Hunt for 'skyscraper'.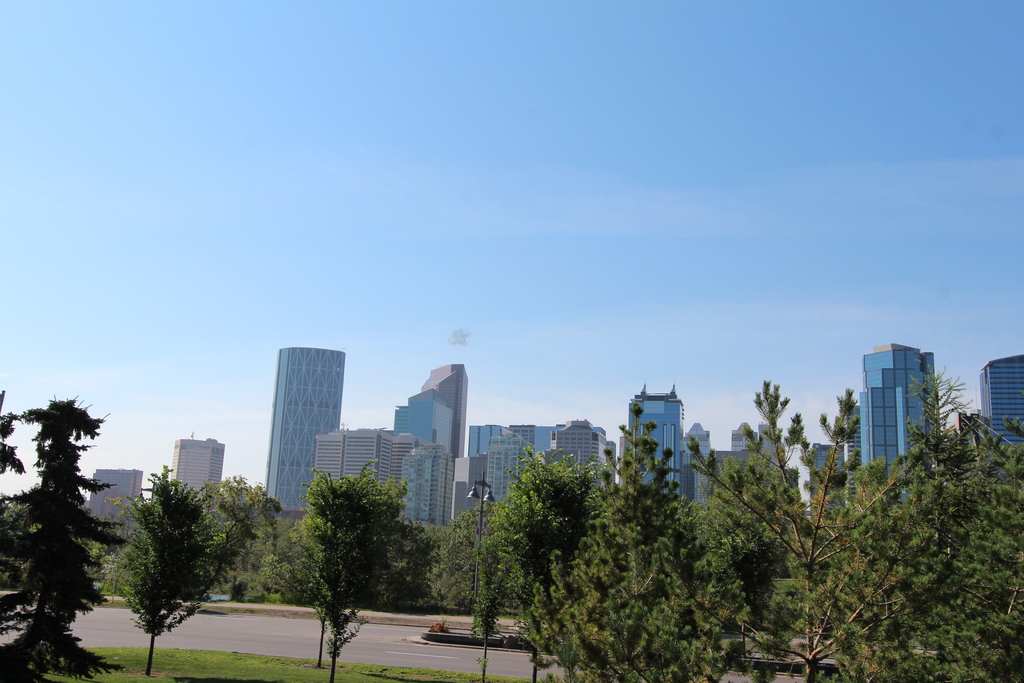
Hunted down at x1=242, y1=340, x2=349, y2=522.
